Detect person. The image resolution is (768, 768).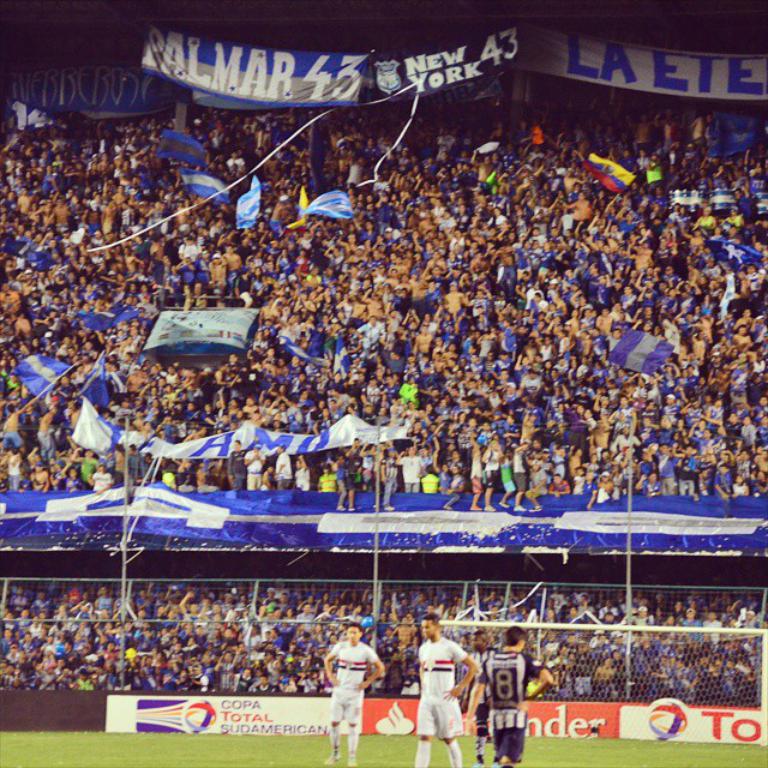
BBox(412, 612, 481, 767).
